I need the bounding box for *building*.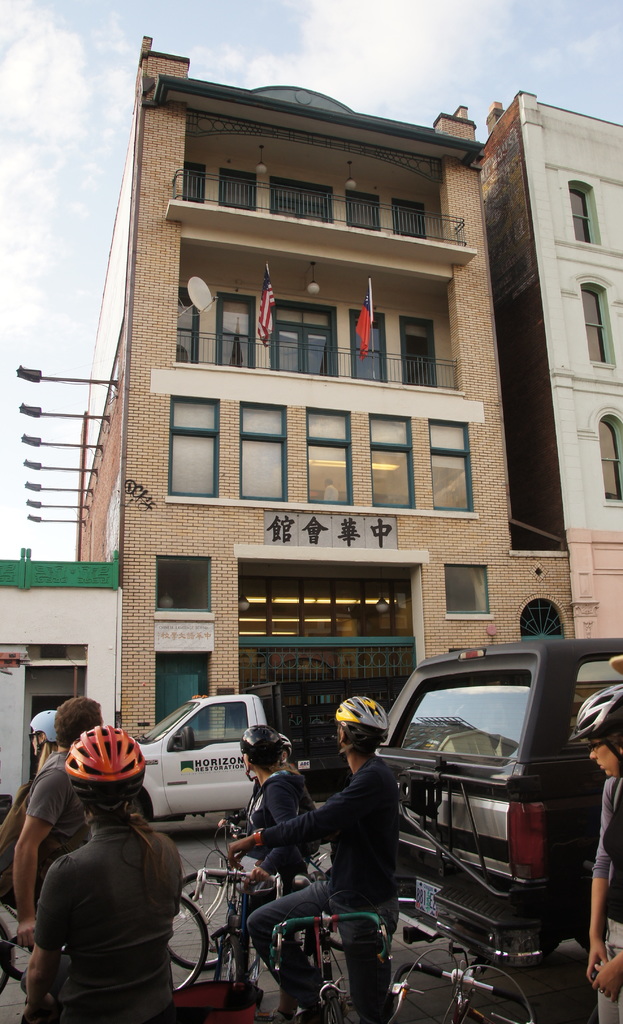
Here it is: 0, 36, 622, 808.
